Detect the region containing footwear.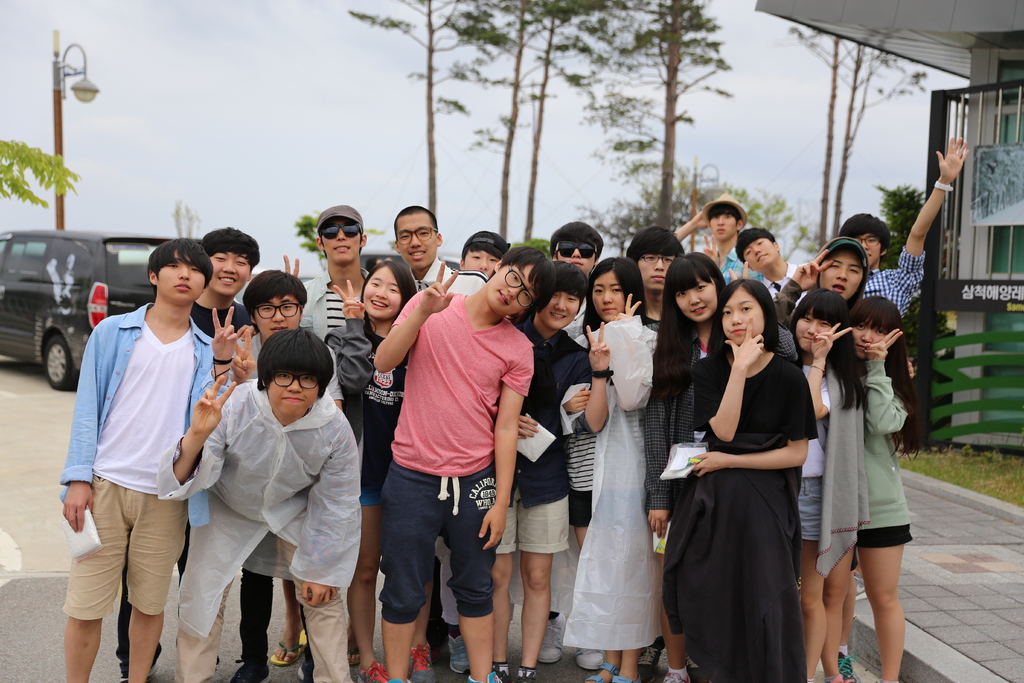
(356, 656, 390, 682).
